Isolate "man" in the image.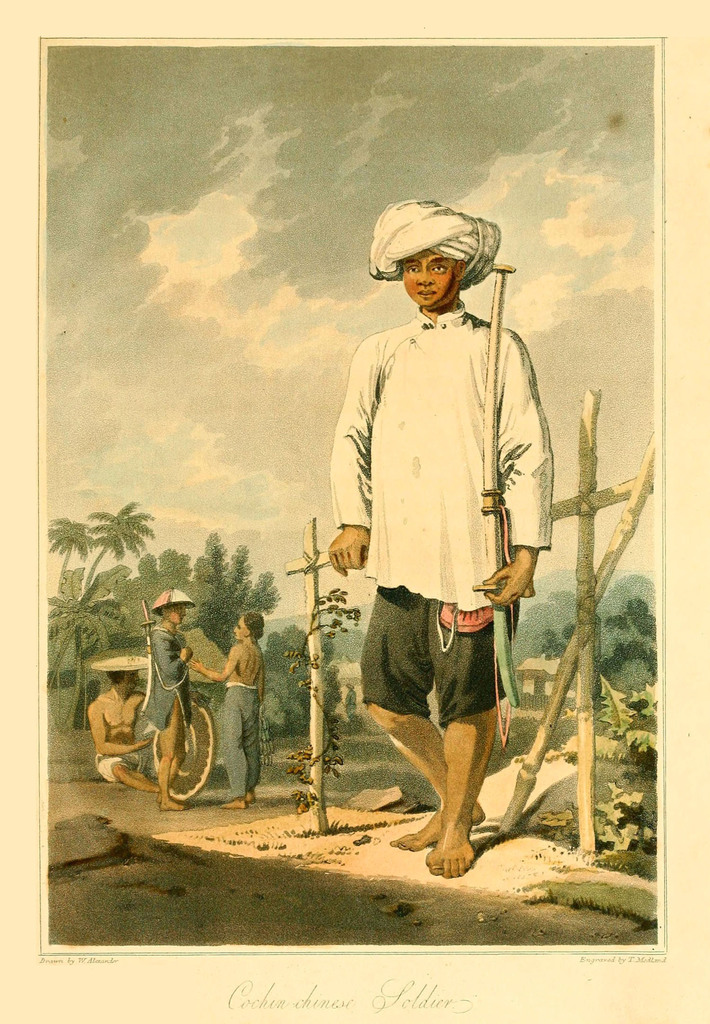
Isolated region: Rect(316, 218, 569, 858).
